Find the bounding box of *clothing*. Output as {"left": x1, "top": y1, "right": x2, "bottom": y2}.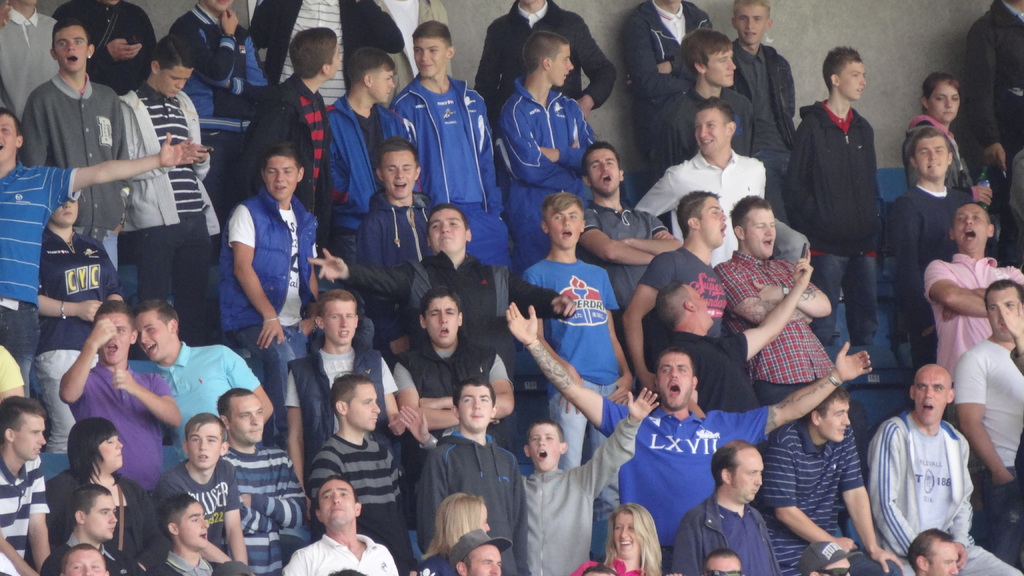
{"left": 718, "top": 252, "right": 838, "bottom": 388}.
